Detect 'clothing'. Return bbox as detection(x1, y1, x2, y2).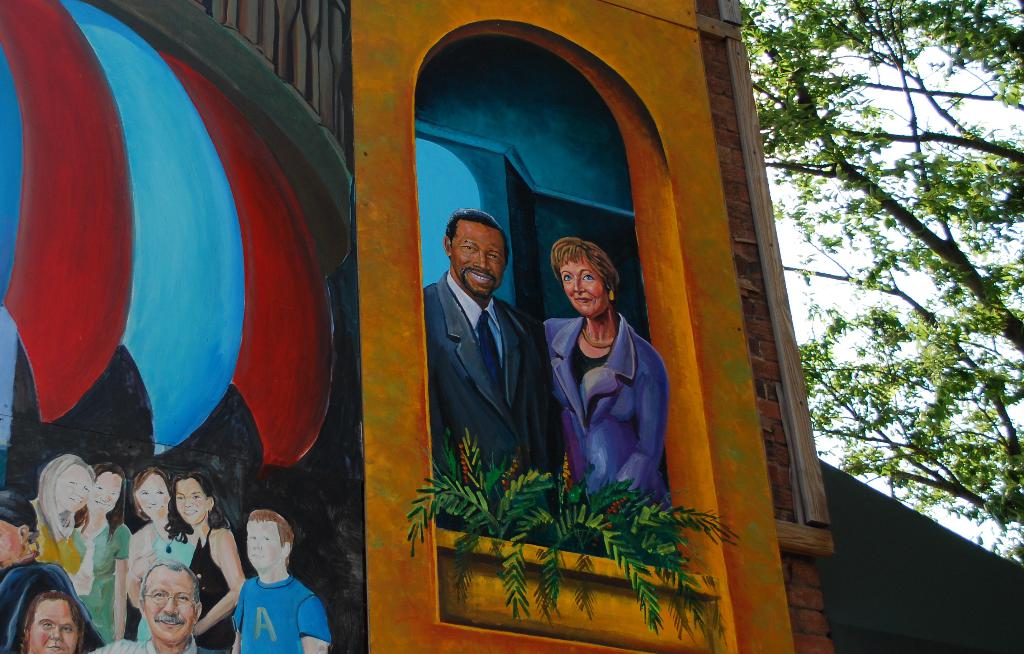
detection(426, 266, 564, 535).
